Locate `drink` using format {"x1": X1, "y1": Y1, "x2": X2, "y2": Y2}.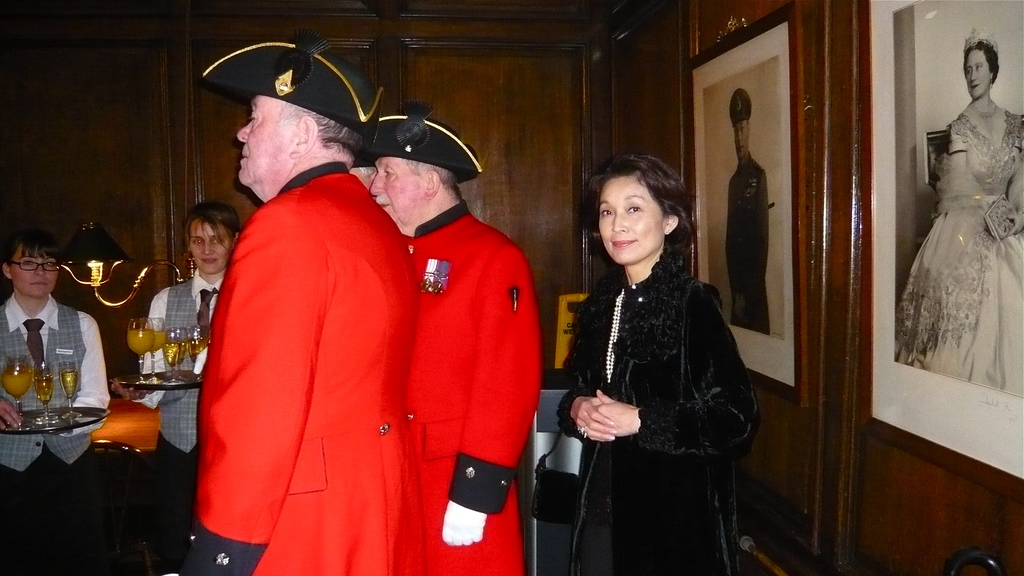
{"x1": 187, "y1": 321, "x2": 207, "y2": 360}.
